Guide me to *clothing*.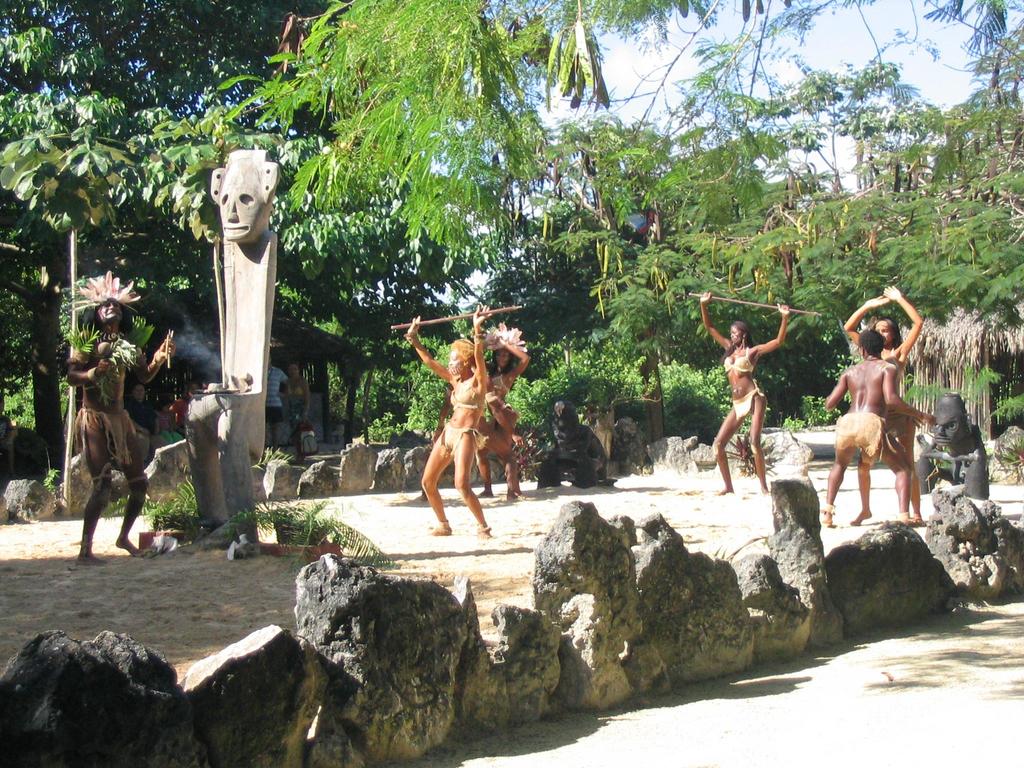
Guidance: [721,342,756,375].
